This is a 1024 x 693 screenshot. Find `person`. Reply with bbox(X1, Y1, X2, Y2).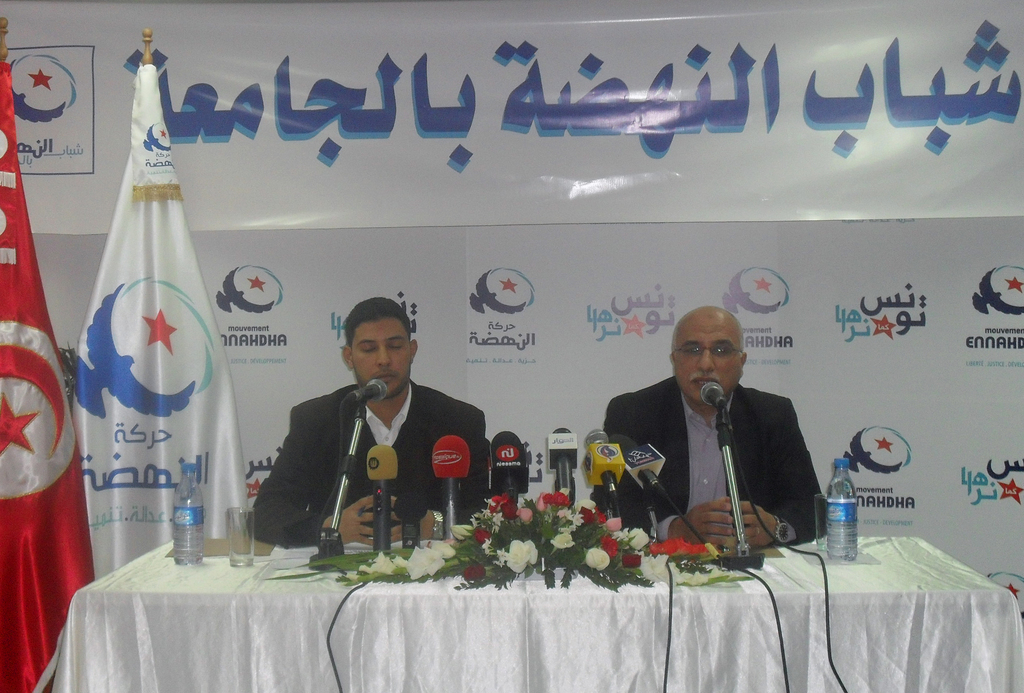
bbox(249, 297, 484, 550).
